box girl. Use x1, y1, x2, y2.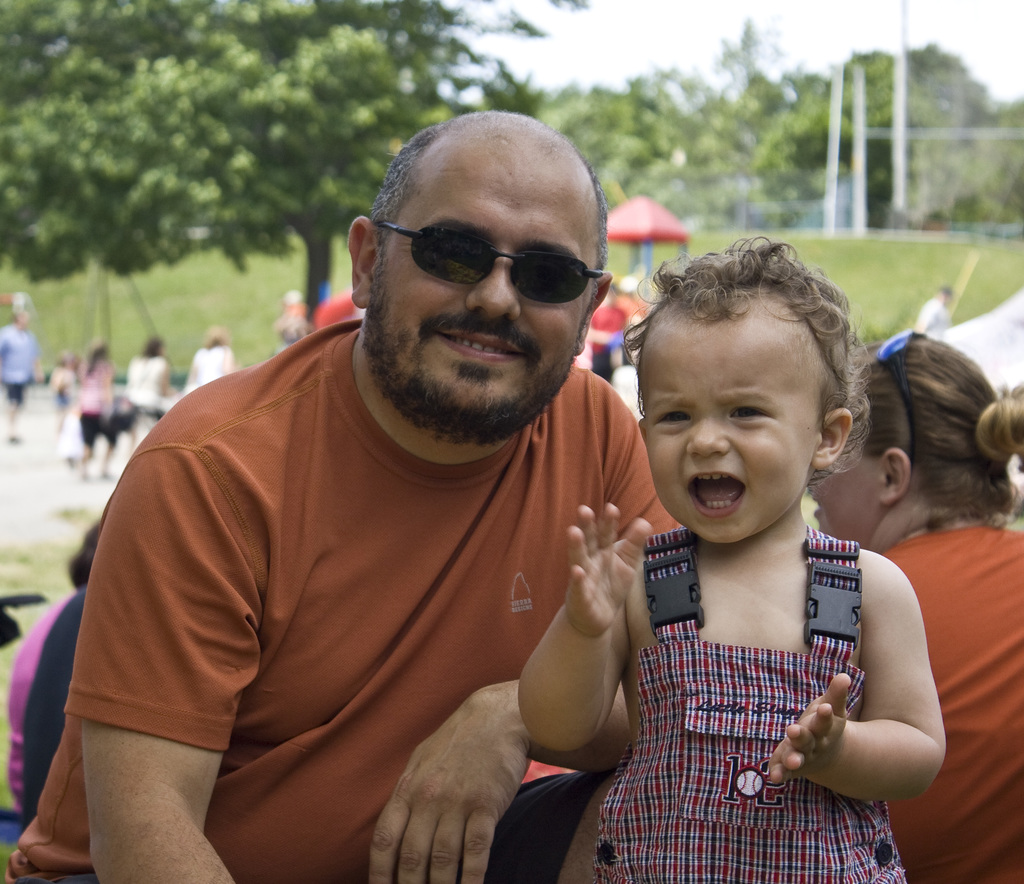
516, 233, 948, 883.
